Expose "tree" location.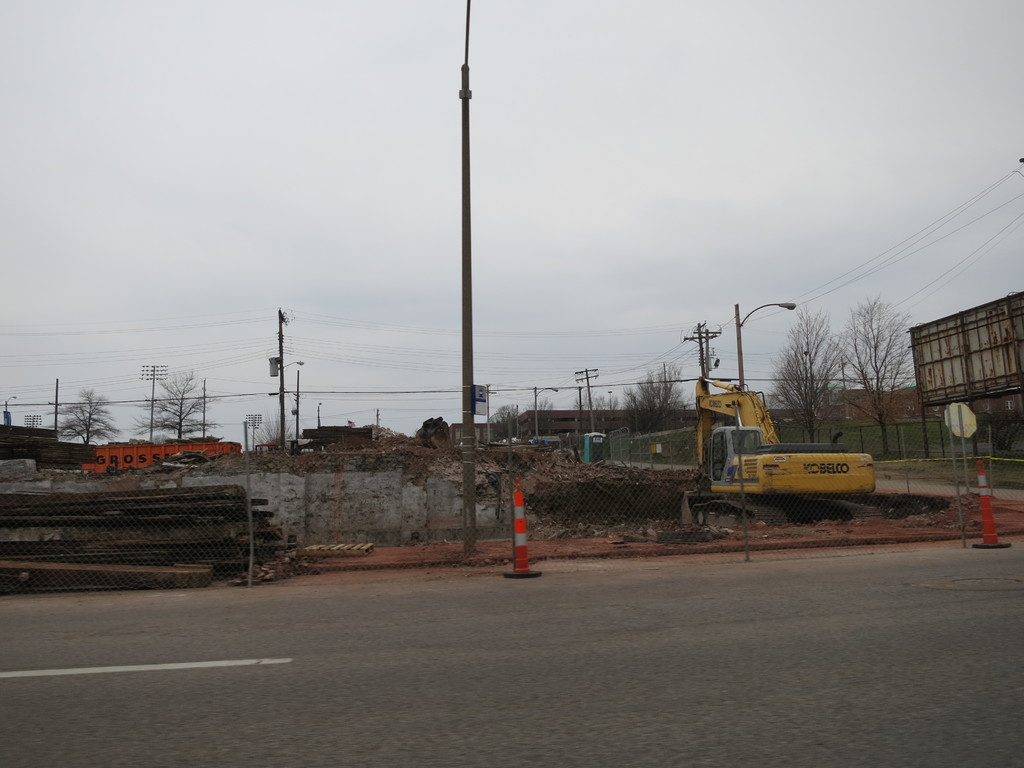
Exposed at bbox(243, 403, 306, 456).
